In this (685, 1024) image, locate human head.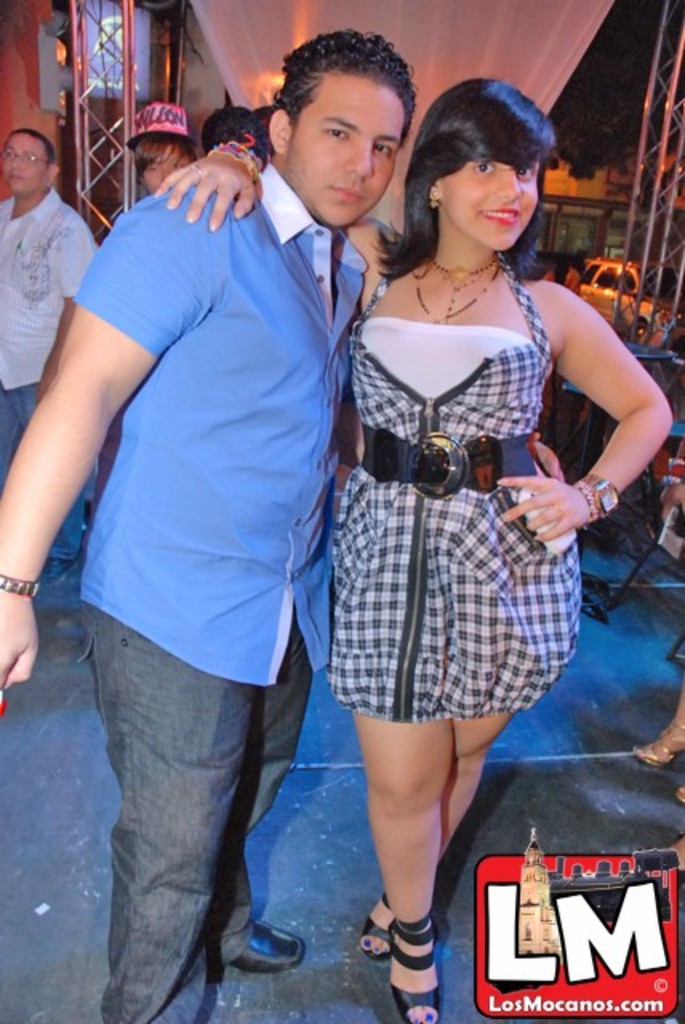
Bounding box: <bbox>259, 26, 435, 213</bbox>.
